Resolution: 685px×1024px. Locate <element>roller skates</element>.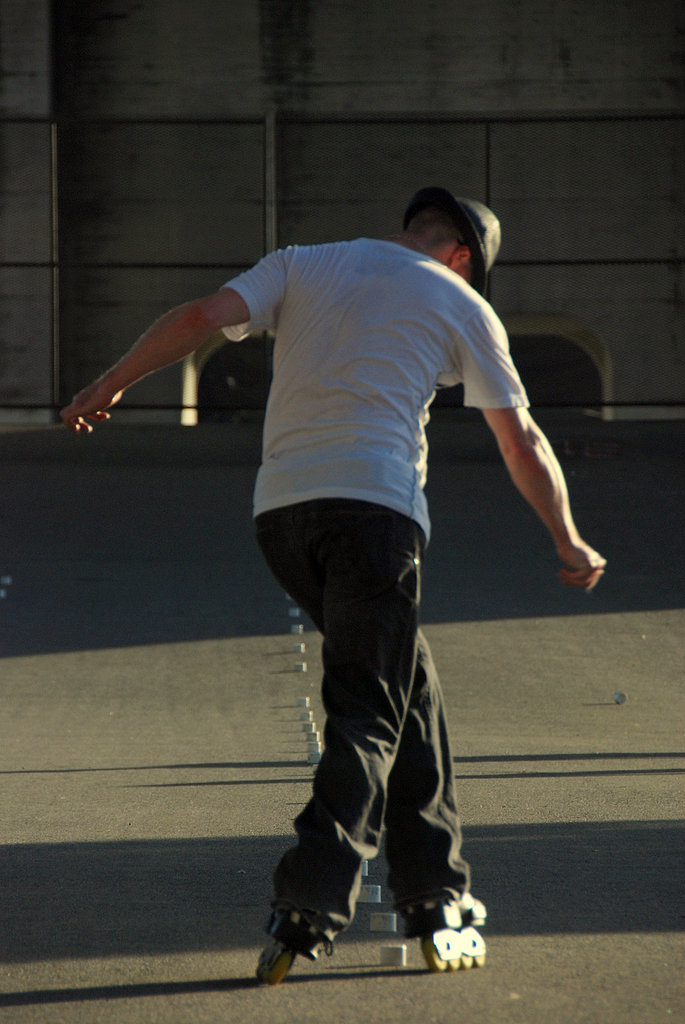
BBox(253, 897, 343, 990).
